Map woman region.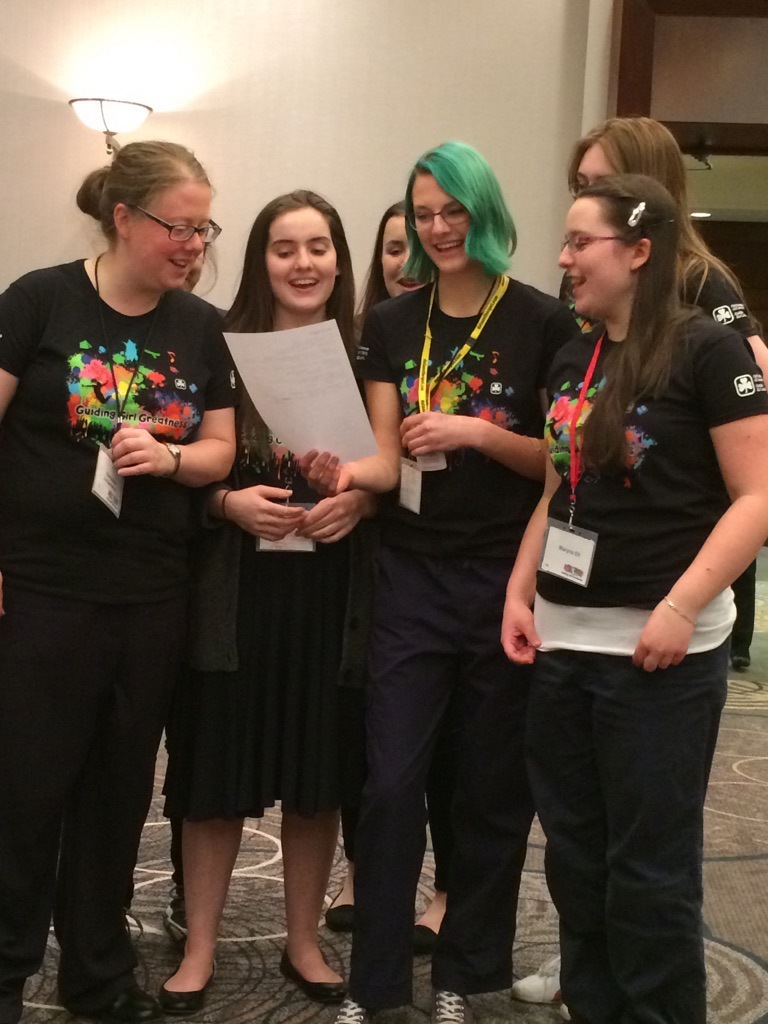
Mapped to detection(38, 172, 225, 1001).
